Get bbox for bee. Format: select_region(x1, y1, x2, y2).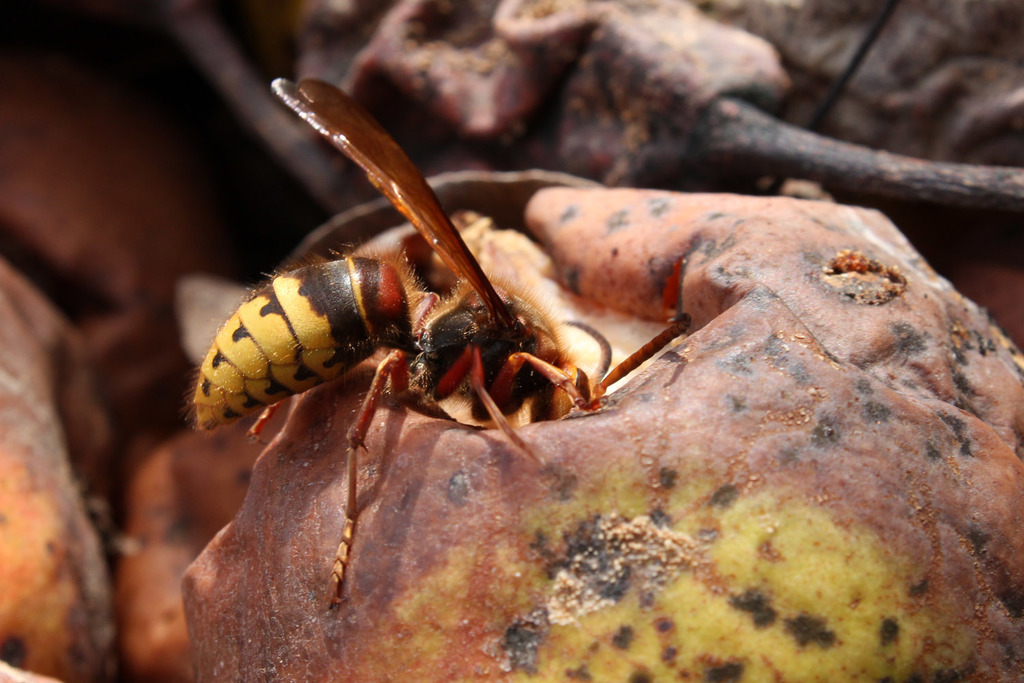
select_region(199, 79, 580, 574).
